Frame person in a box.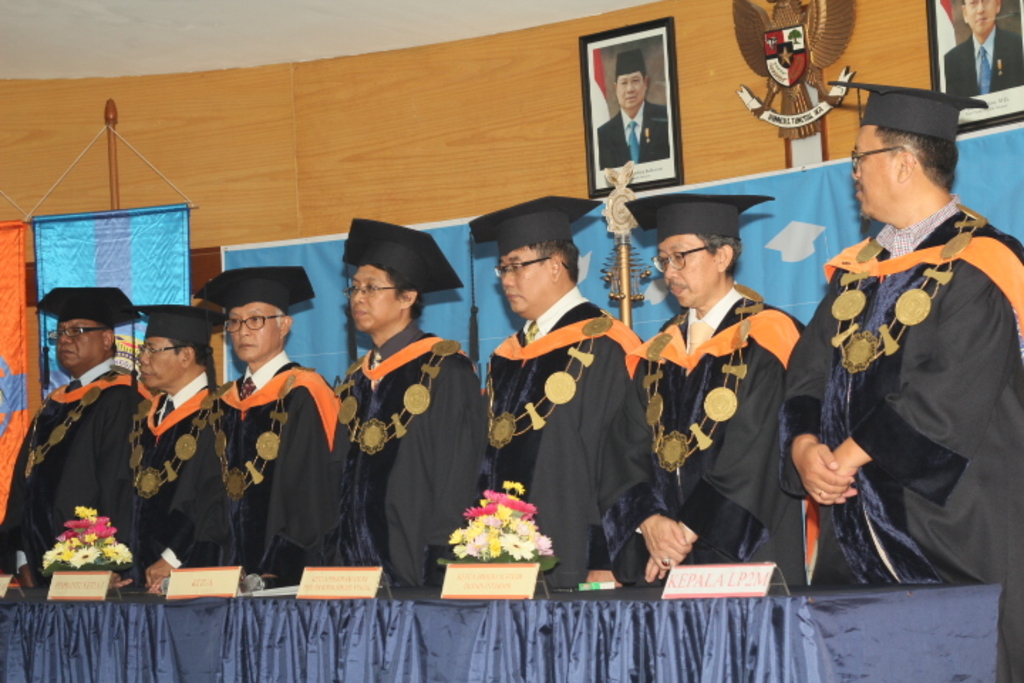
<region>596, 47, 666, 164</region>.
